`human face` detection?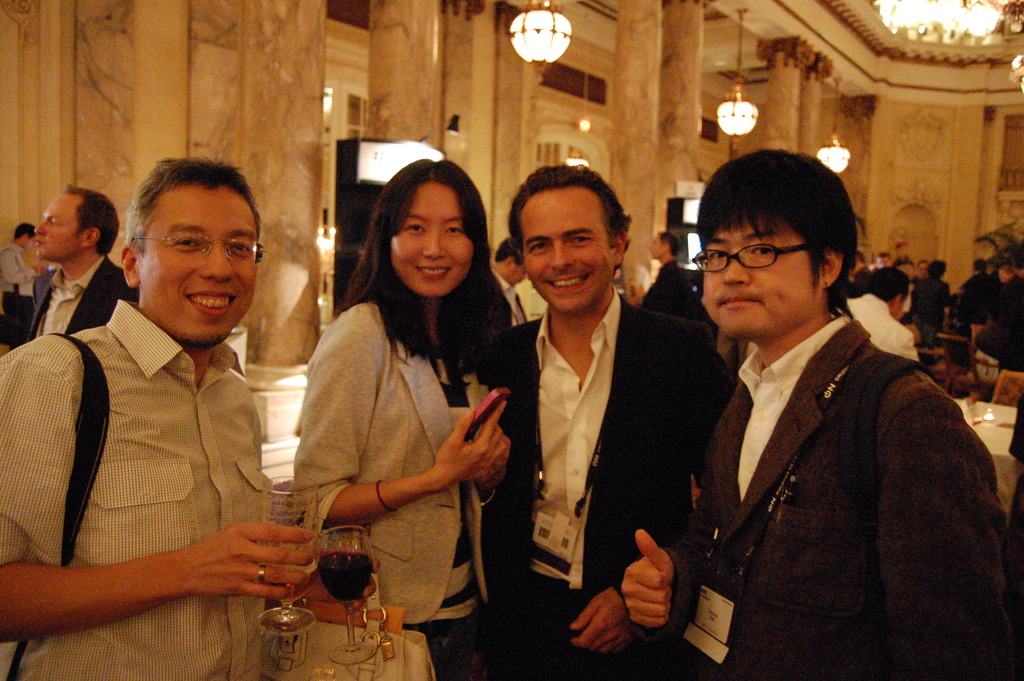
{"left": 698, "top": 219, "right": 824, "bottom": 332}
